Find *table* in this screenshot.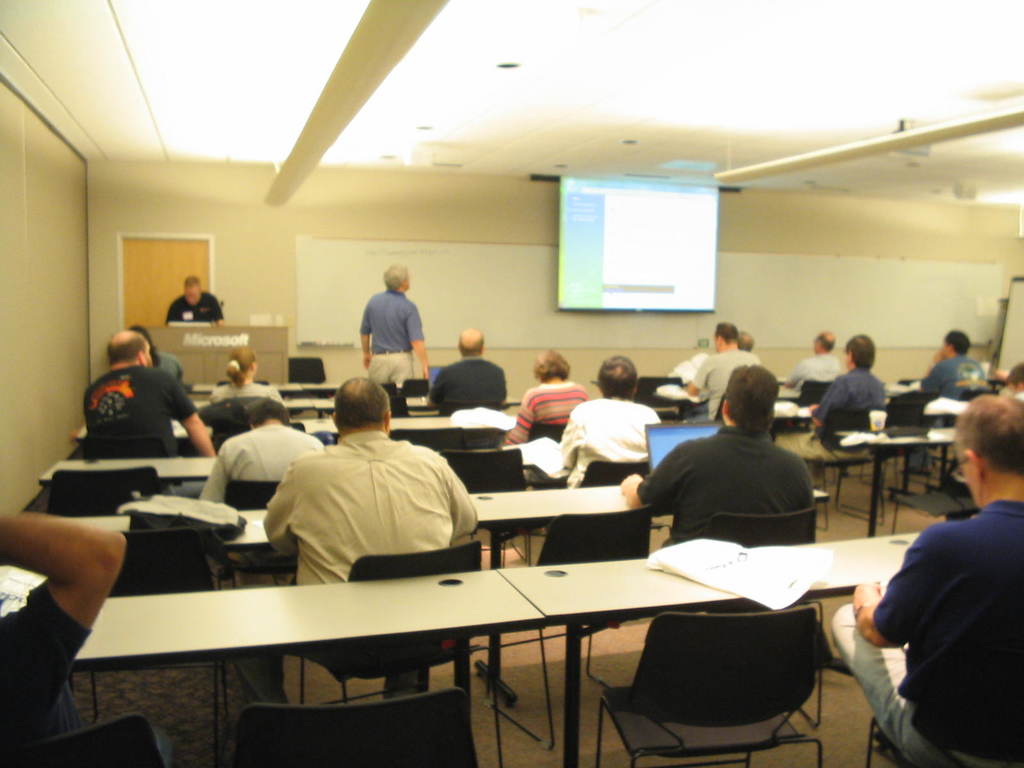
The bounding box for *table* is pyautogui.locateOnScreen(837, 429, 957, 529).
